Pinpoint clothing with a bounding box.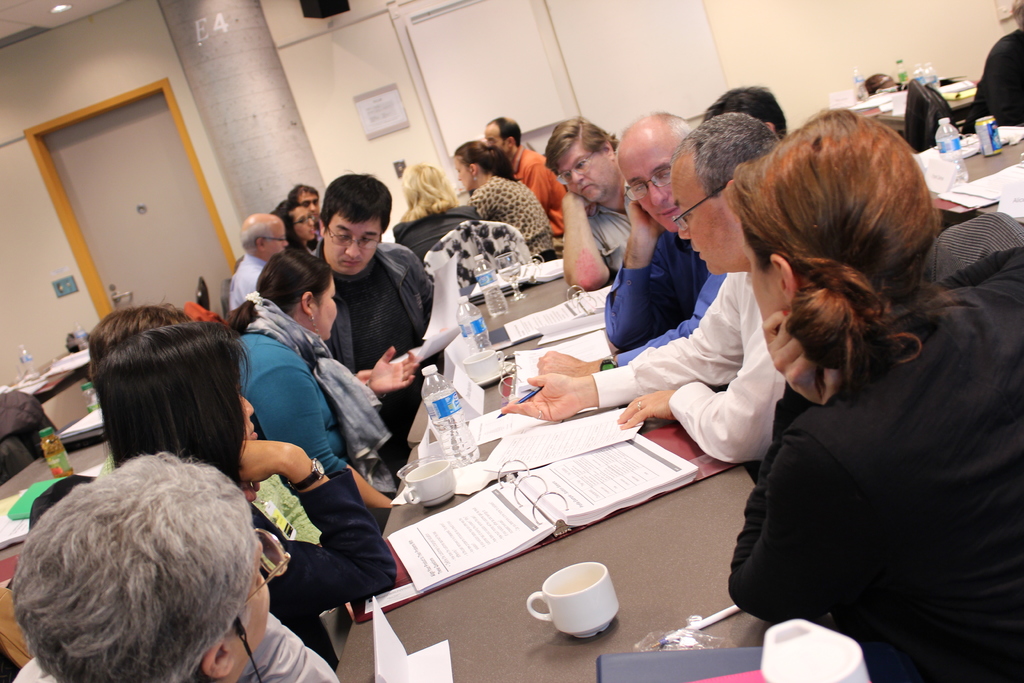
bbox(225, 250, 278, 313).
